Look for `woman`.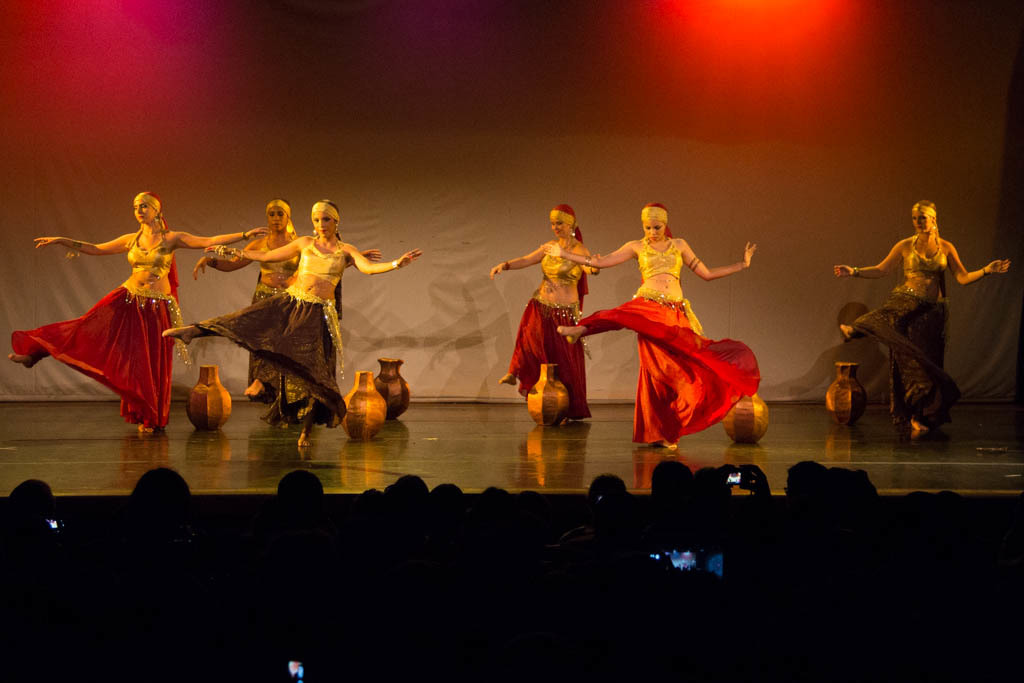
Found: [188,194,386,424].
